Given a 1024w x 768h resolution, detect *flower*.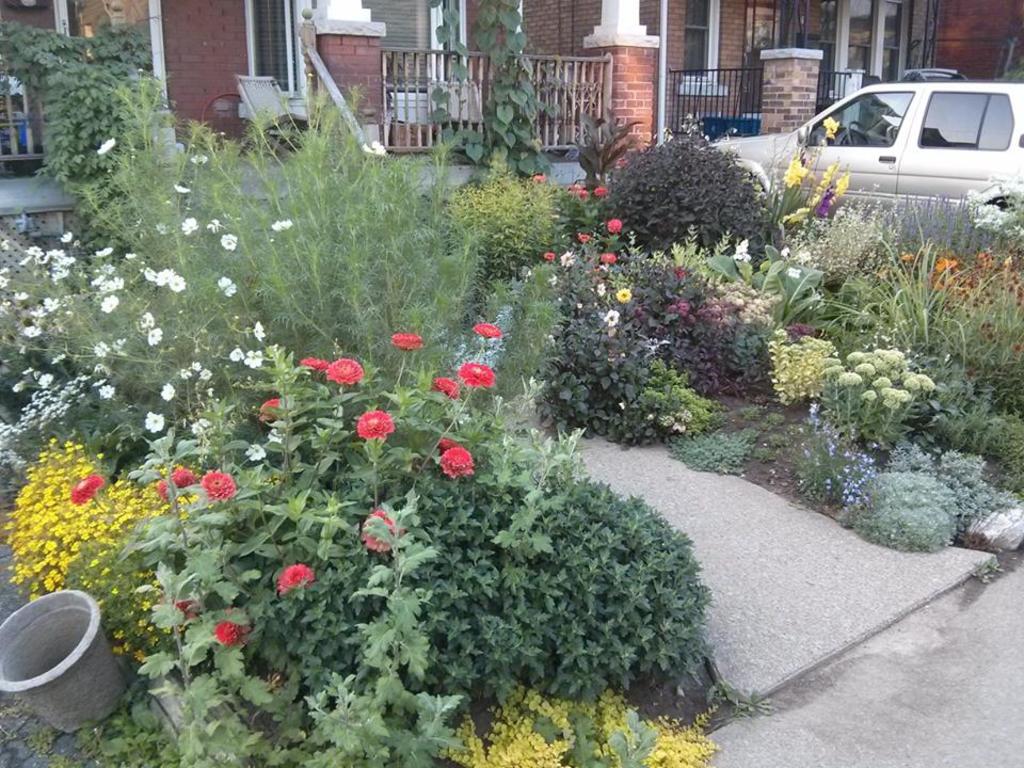
433/375/462/401.
